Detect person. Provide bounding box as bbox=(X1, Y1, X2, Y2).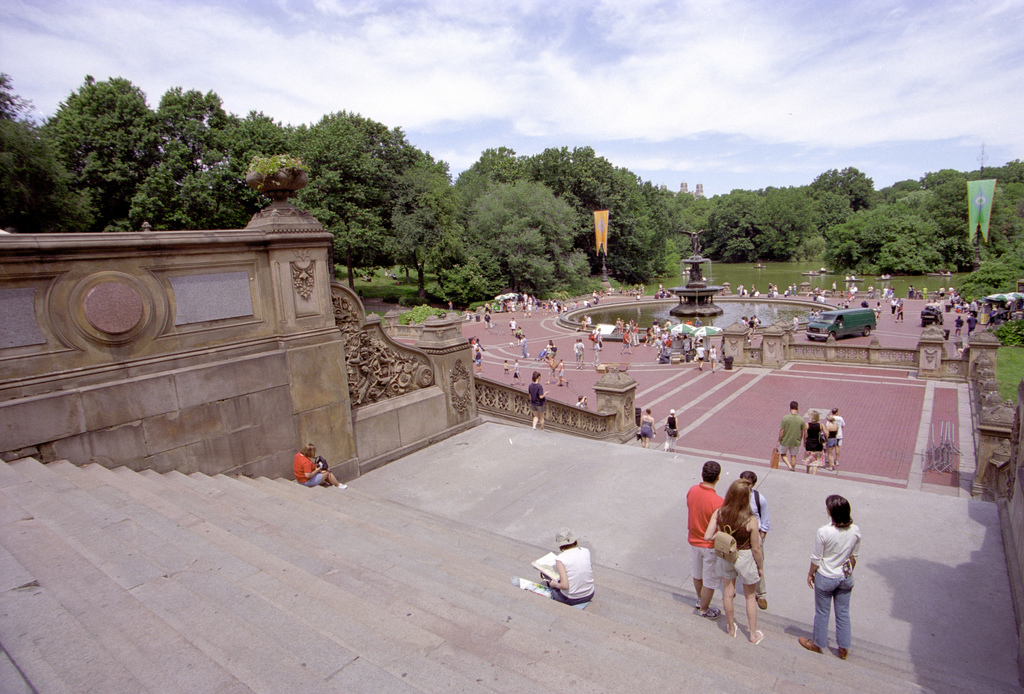
bbox=(828, 406, 836, 467).
